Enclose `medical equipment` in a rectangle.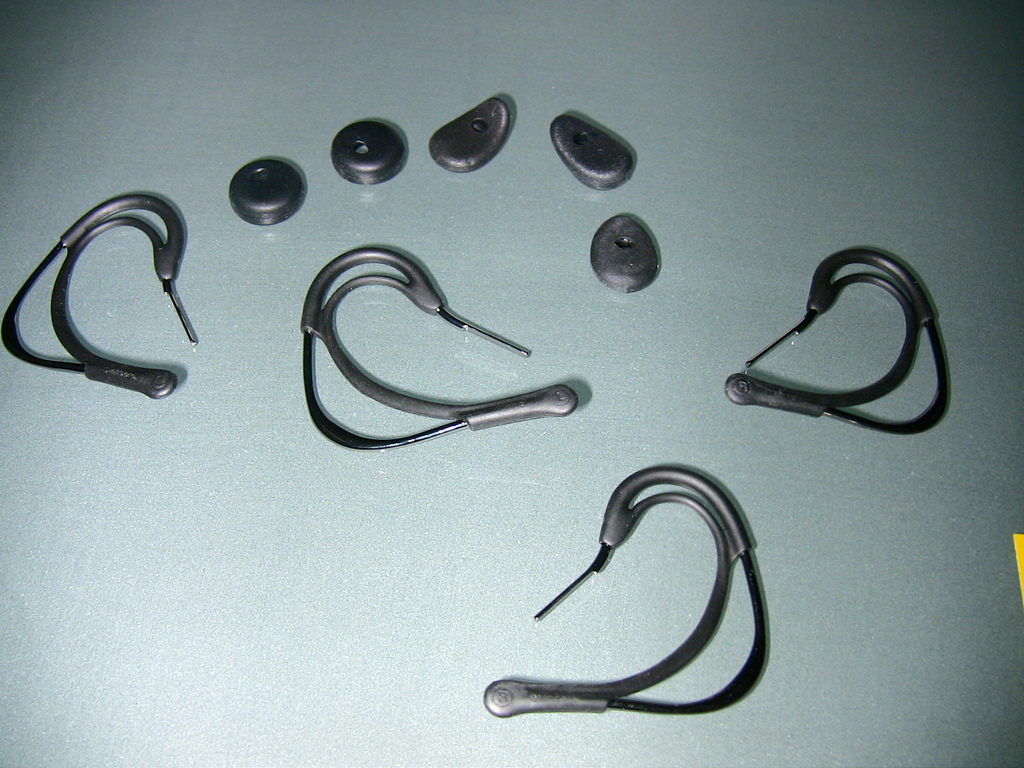
719,245,948,435.
